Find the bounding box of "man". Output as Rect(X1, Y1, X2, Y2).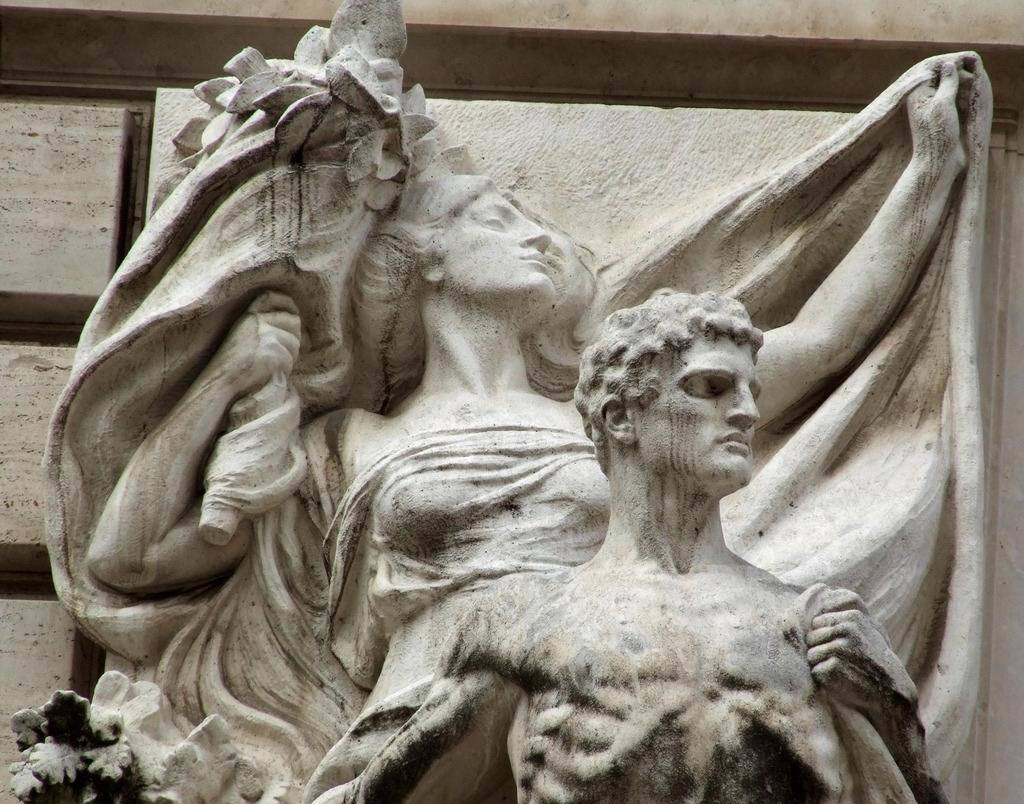
Rect(301, 280, 955, 803).
